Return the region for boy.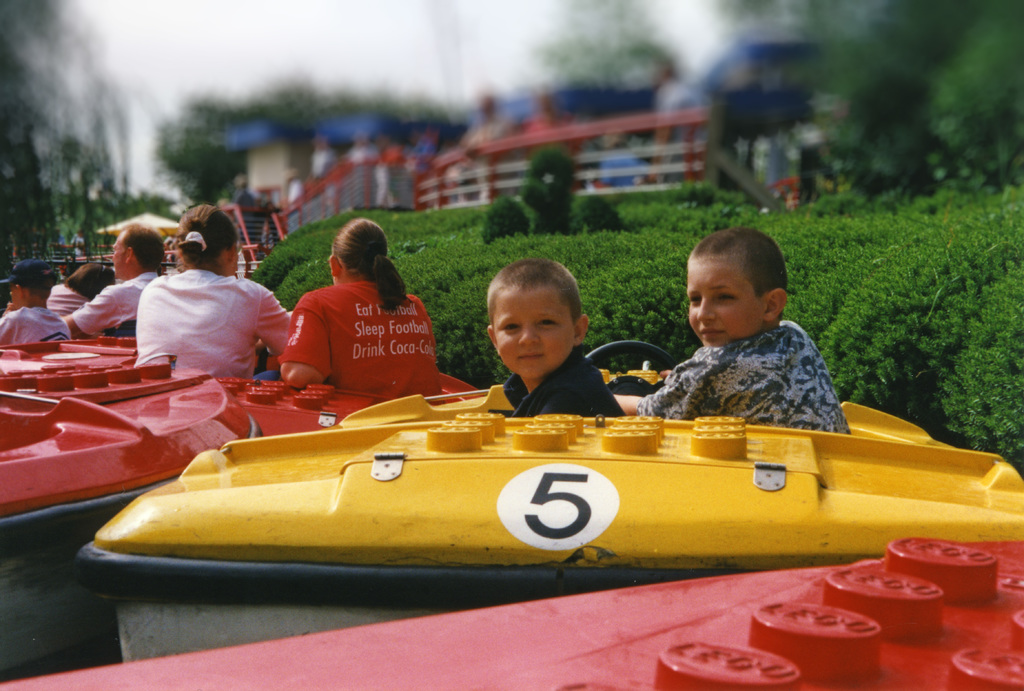
detection(484, 259, 625, 418).
